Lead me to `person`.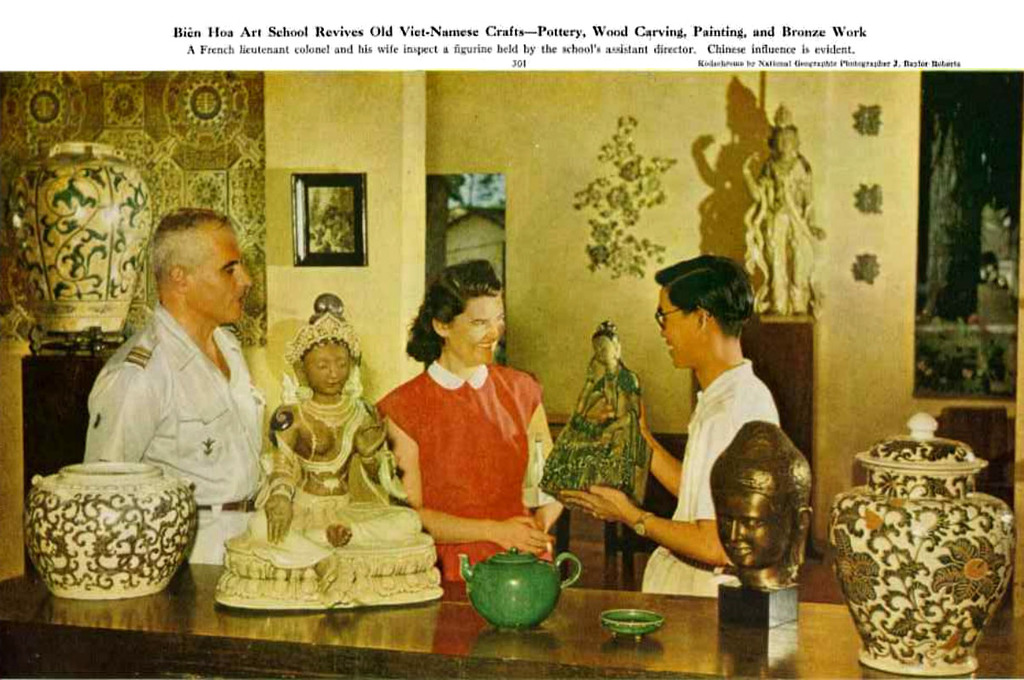
Lead to (369, 262, 552, 577).
